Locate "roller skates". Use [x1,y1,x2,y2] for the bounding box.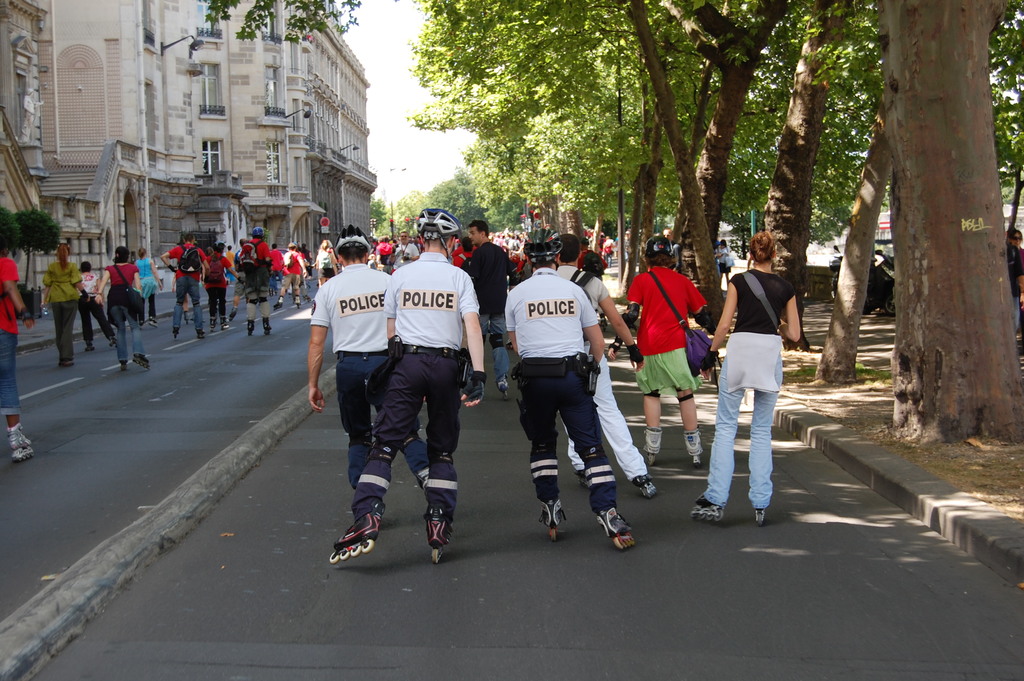
[260,318,271,336].
